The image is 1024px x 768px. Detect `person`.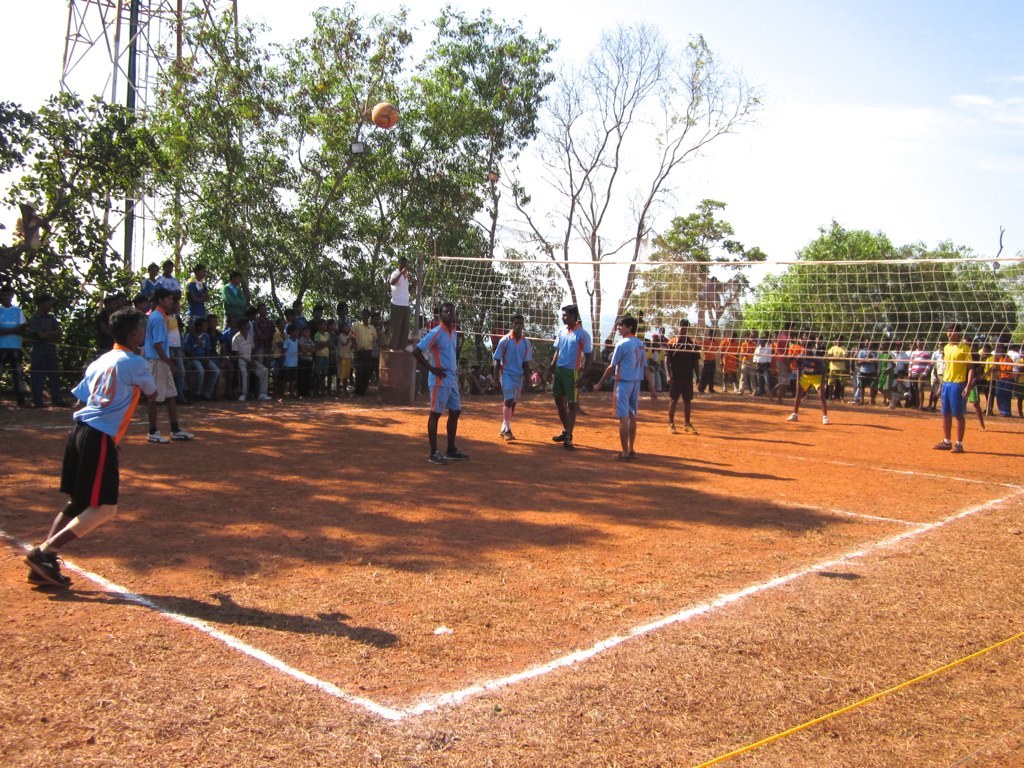
Detection: x1=995, y1=345, x2=1011, y2=418.
